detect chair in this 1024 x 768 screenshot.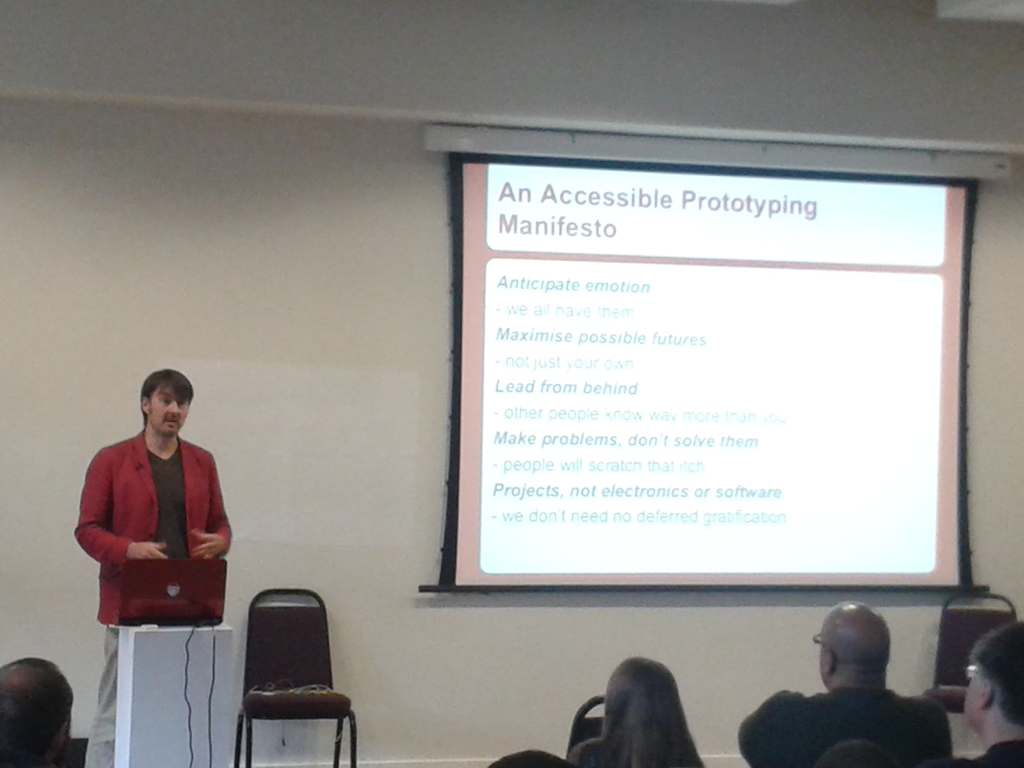
Detection: l=563, t=696, r=607, b=755.
